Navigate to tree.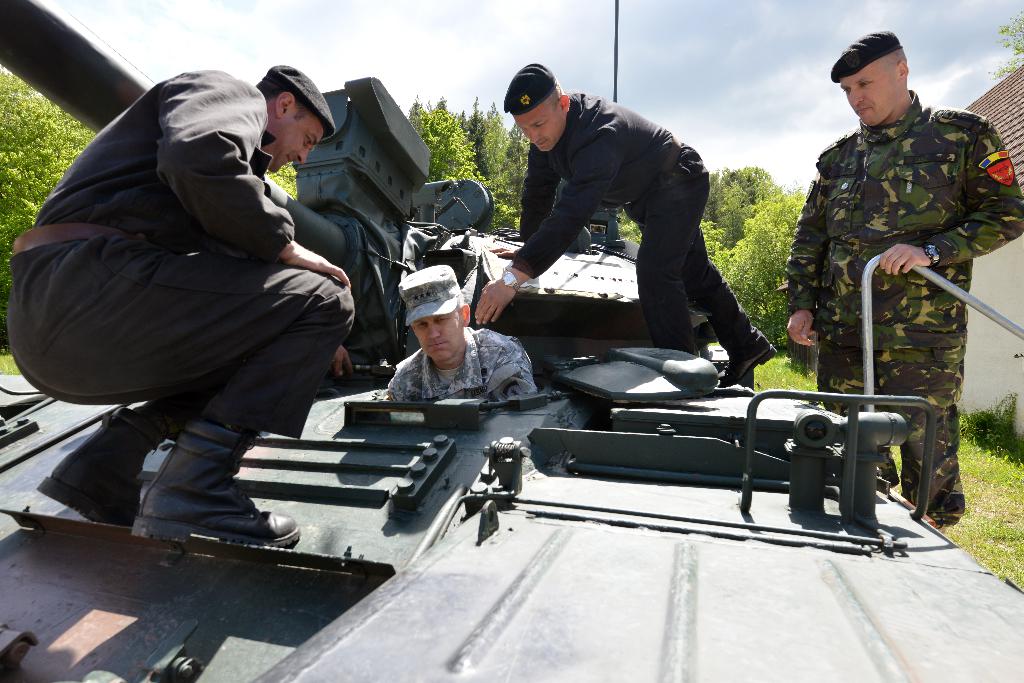
Navigation target: {"left": 988, "top": 12, "right": 1023, "bottom": 80}.
